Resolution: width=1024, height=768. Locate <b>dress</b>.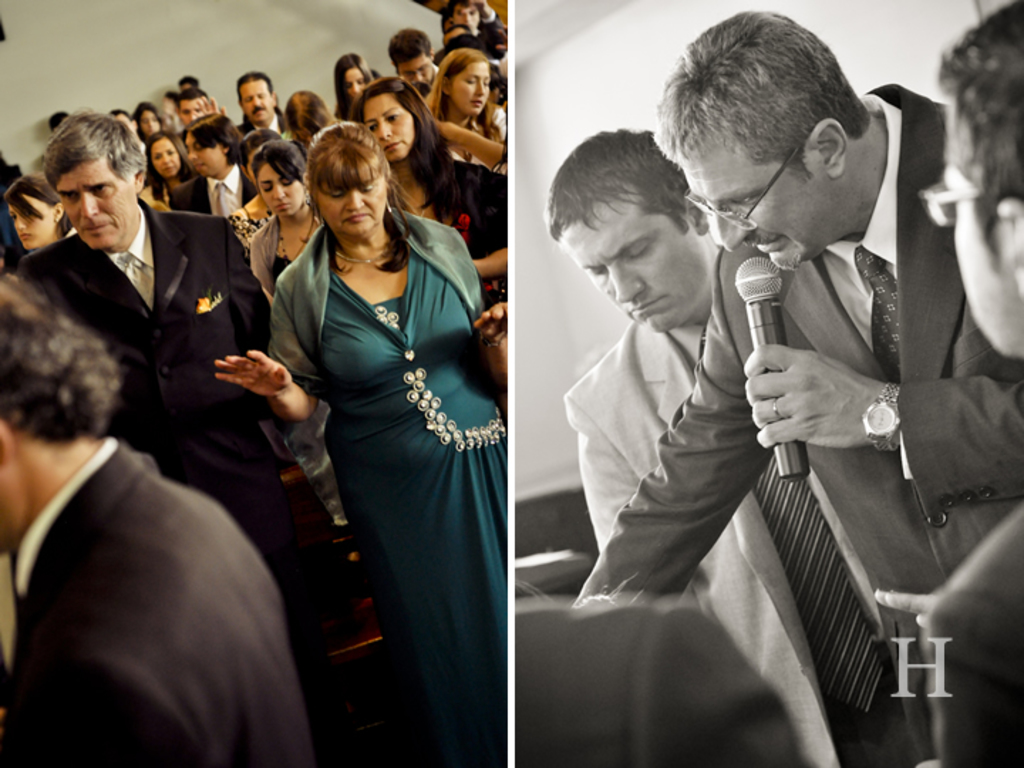
[x1=263, y1=205, x2=505, y2=767].
